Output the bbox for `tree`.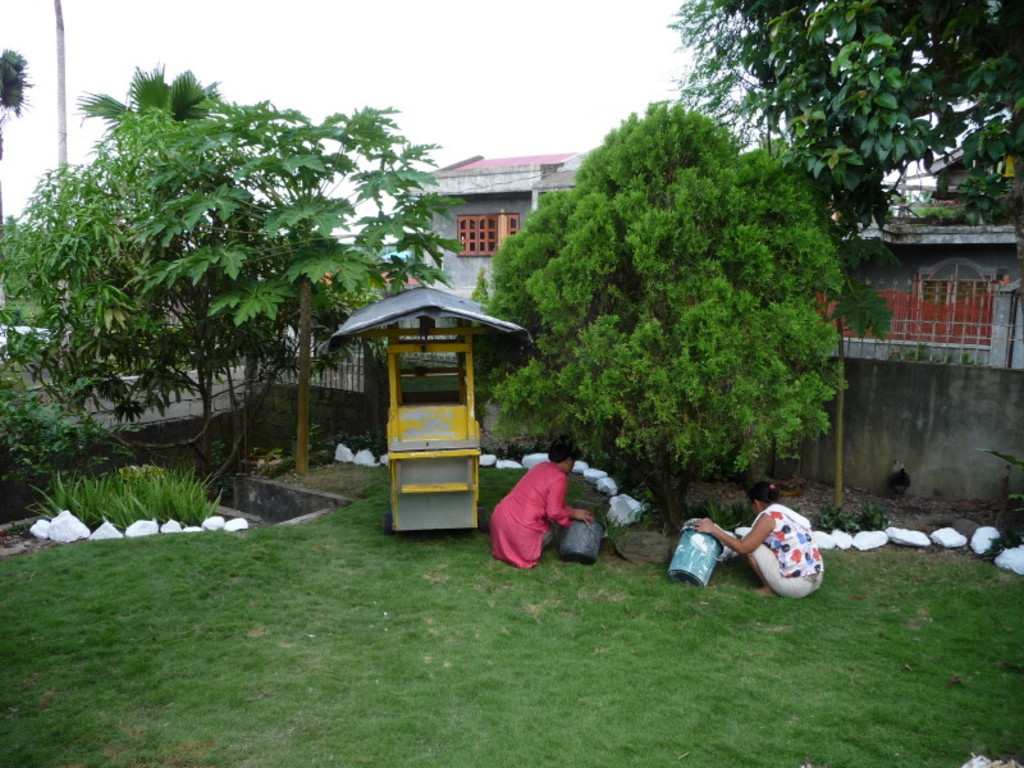
<bbox>758, 0, 1023, 238</bbox>.
